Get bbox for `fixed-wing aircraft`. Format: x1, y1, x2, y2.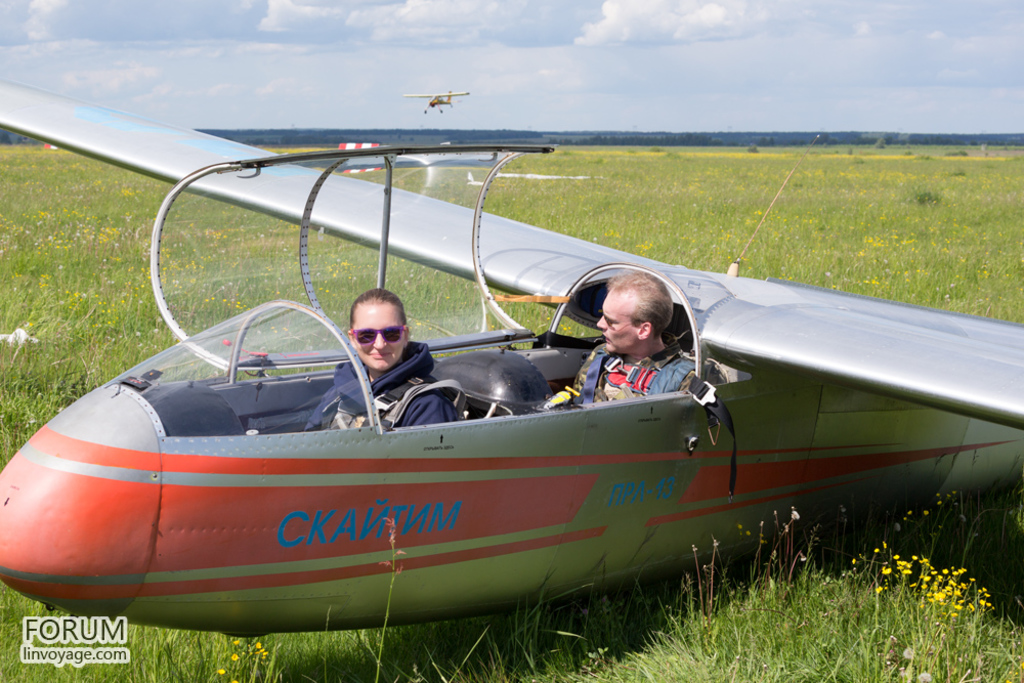
0, 75, 1023, 633.
